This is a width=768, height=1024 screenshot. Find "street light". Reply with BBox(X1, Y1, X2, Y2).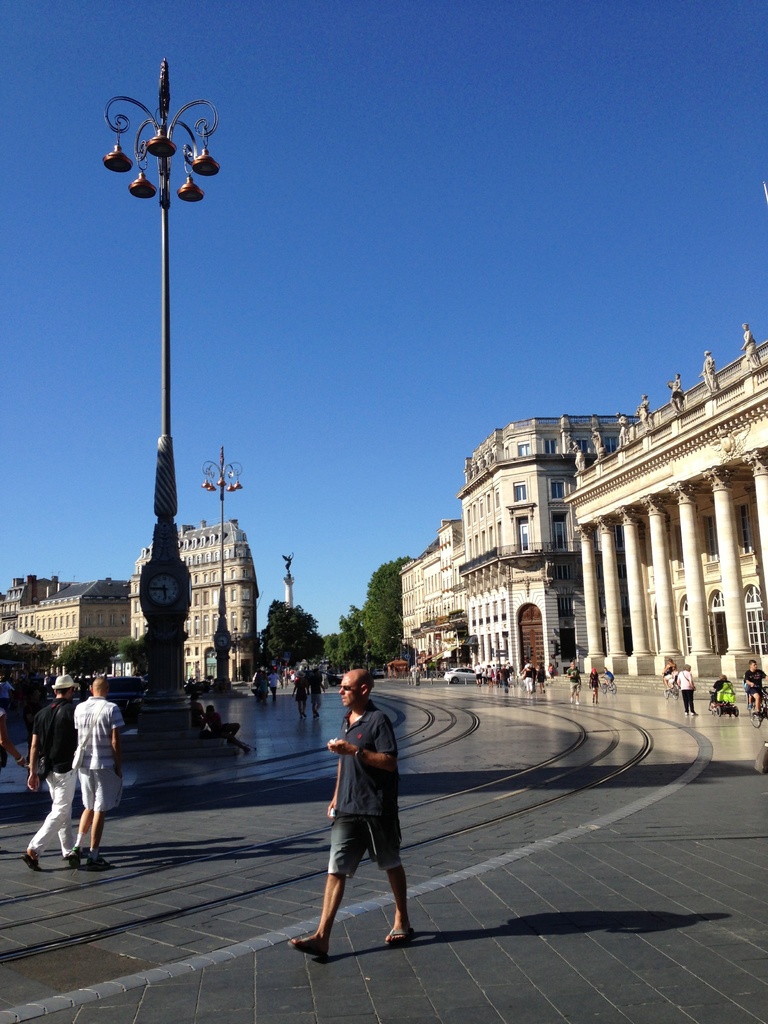
BBox(202, 445, 244, 668).
